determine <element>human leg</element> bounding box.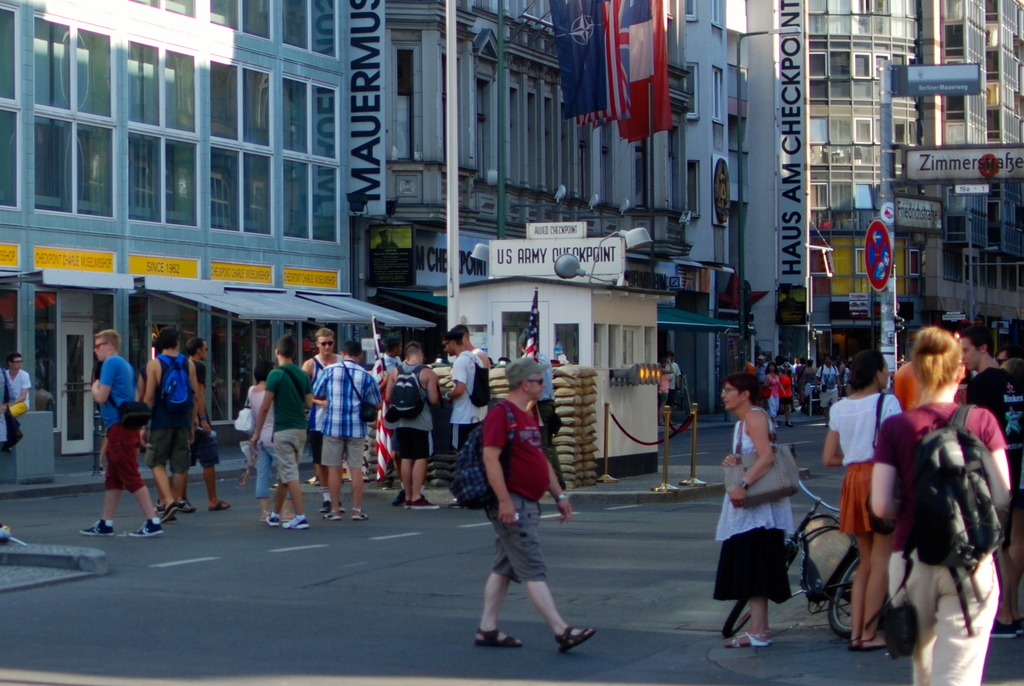
Determined: detection(266, 435, 305, 531).
